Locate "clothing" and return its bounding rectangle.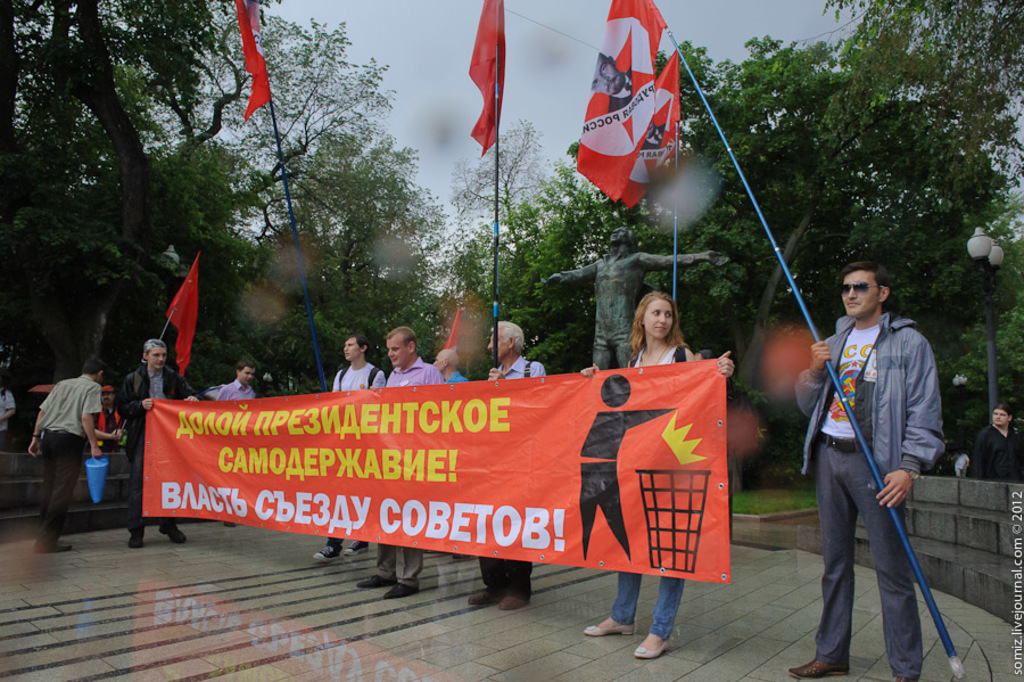
l=115, t=362, r=195, b=535.
